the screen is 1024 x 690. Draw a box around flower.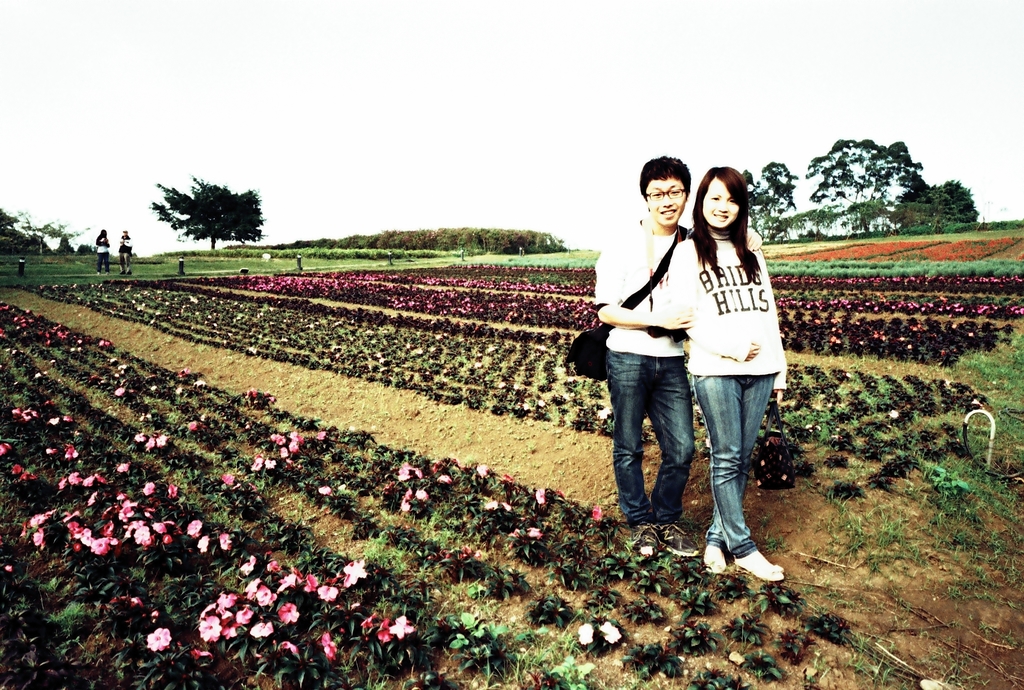
box=[532, 488, 547, 504].
